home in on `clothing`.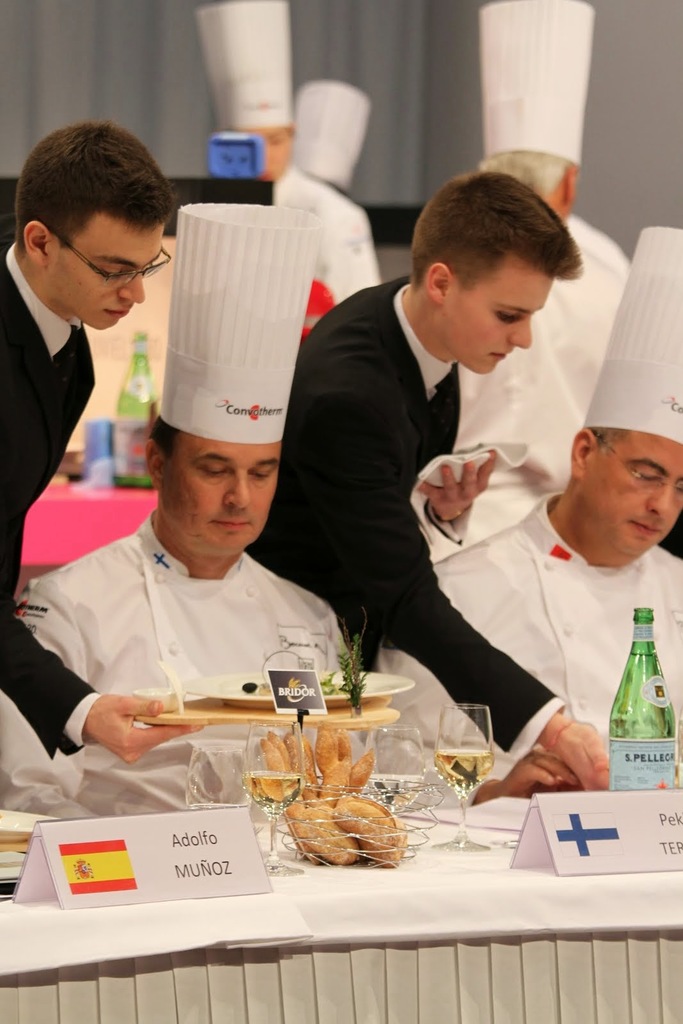
Homed in at [434,409,673,833].
